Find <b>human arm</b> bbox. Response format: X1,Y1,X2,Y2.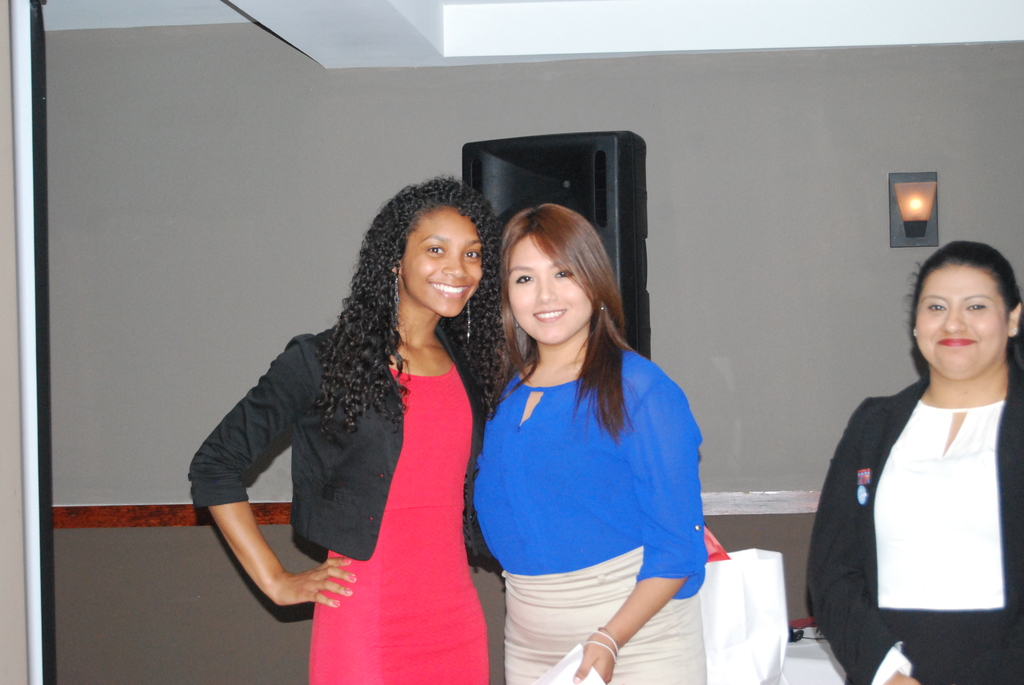
558,373,703,672.
